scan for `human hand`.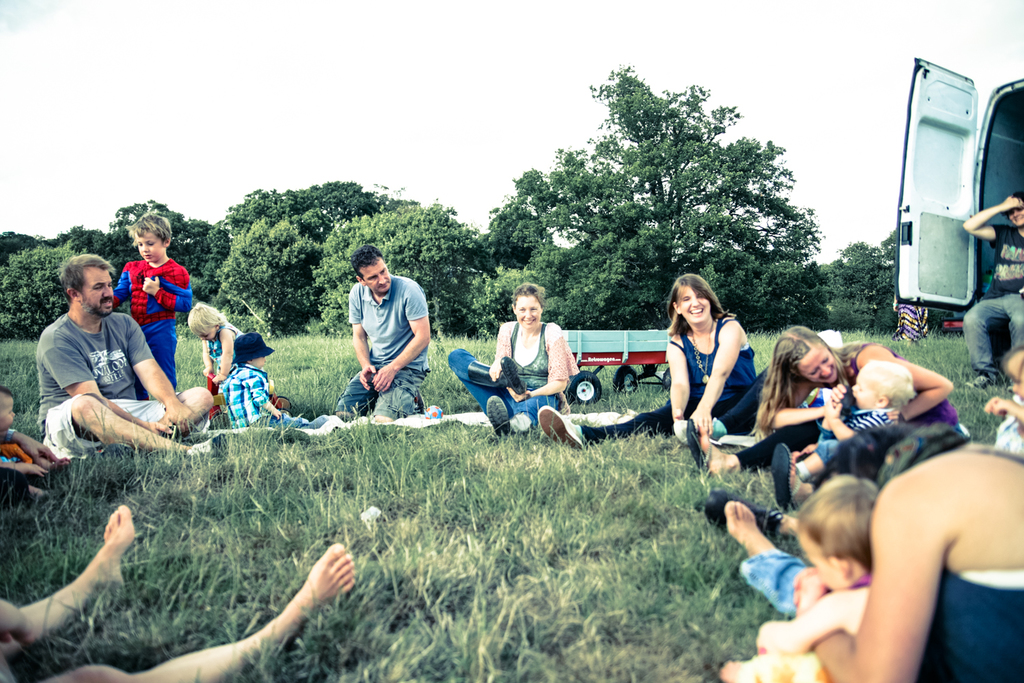
Scan result: <region>357, 363, 378, 391</region>.
